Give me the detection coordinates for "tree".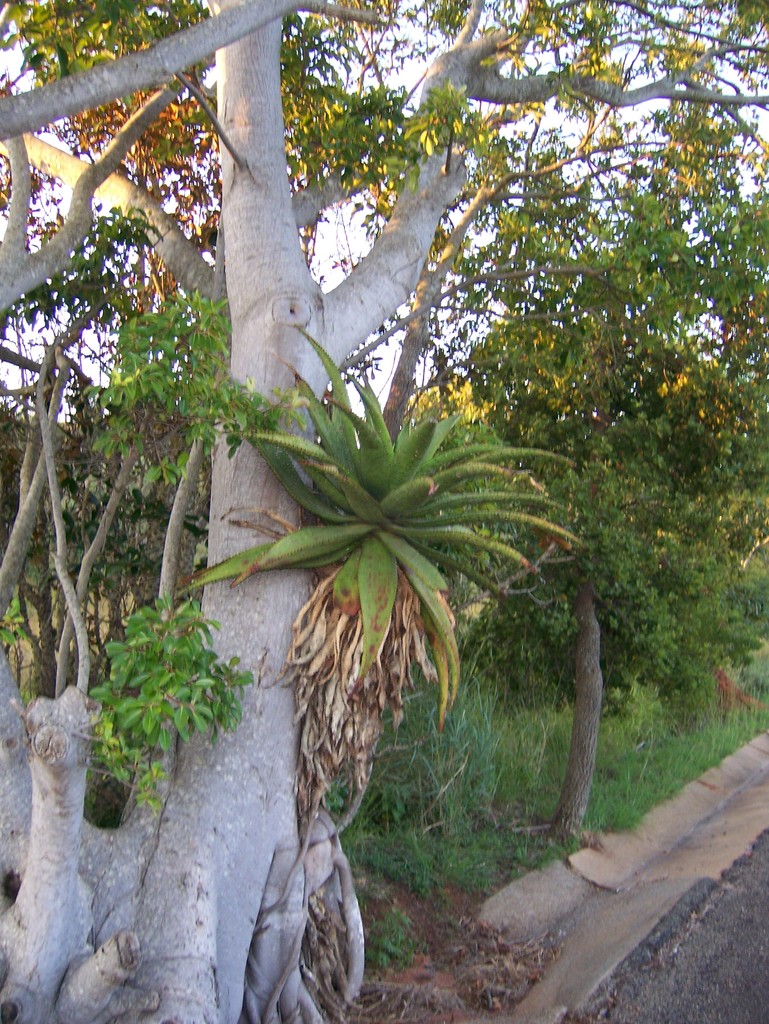
detection(1, 0, 768, 1023).
